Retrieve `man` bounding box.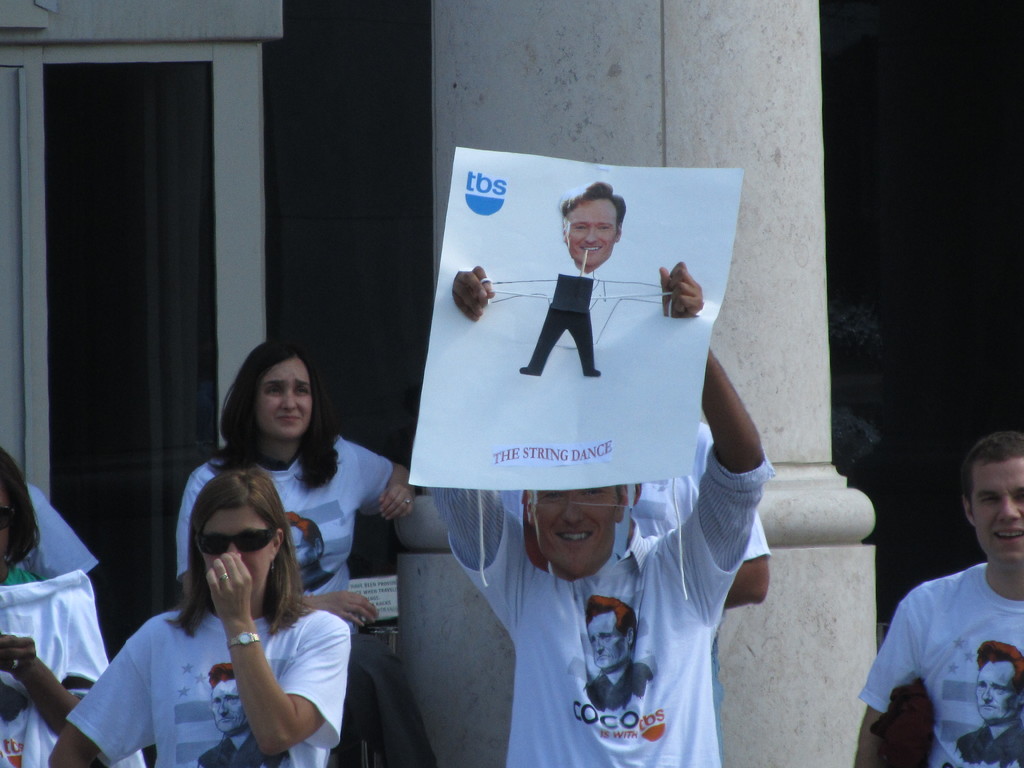
Bounding box: bbox(954, 637, 1019, 766).
